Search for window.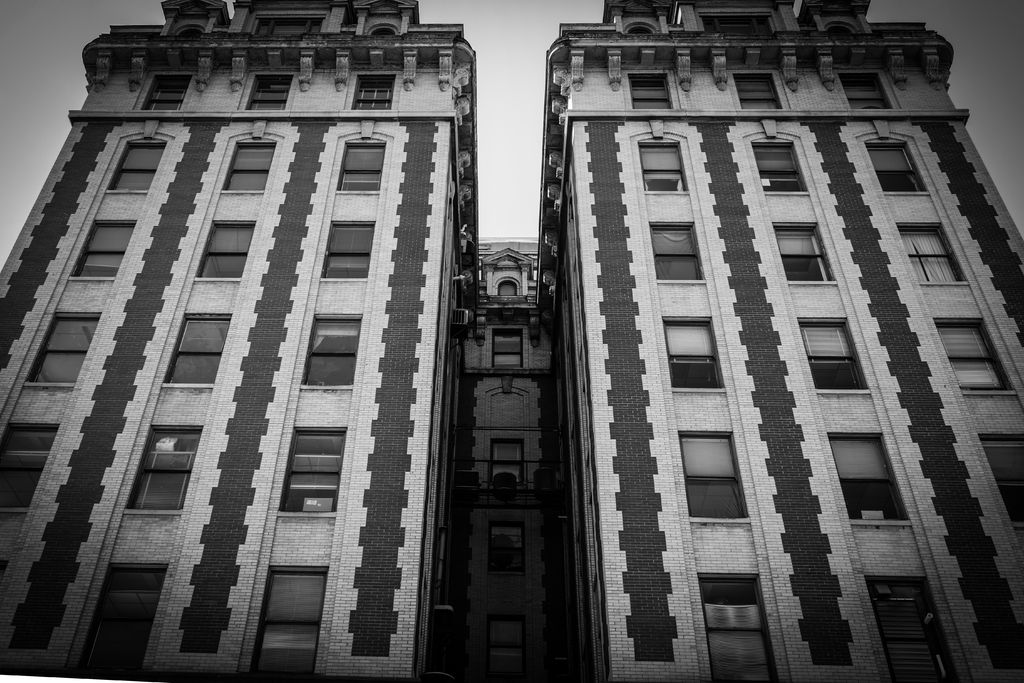
Found at select_region(768, 210, 842, 285).
